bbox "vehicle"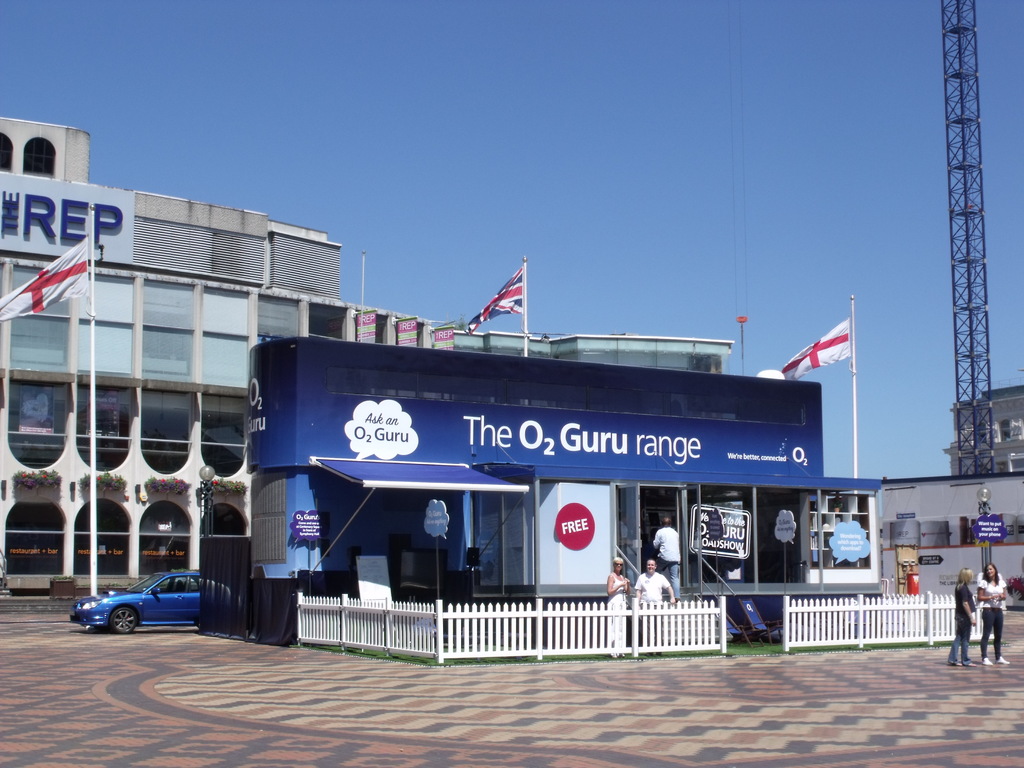
(left=60, top=577, right=211, bottom=642)
